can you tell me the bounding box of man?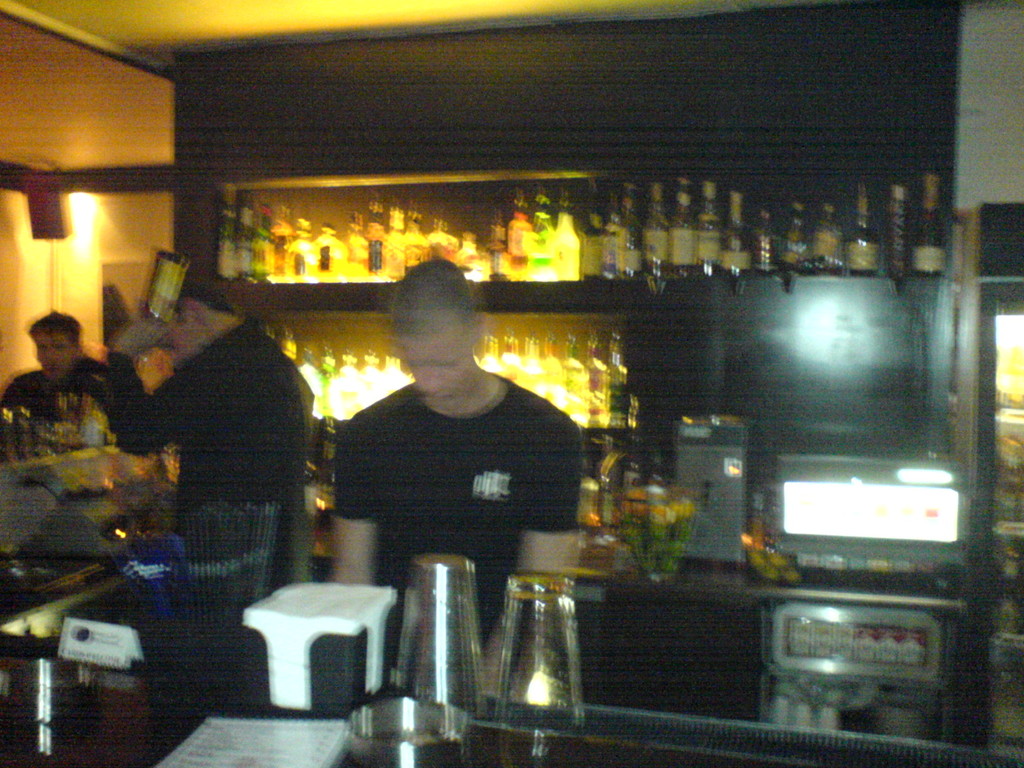
[83,259,320,583].
